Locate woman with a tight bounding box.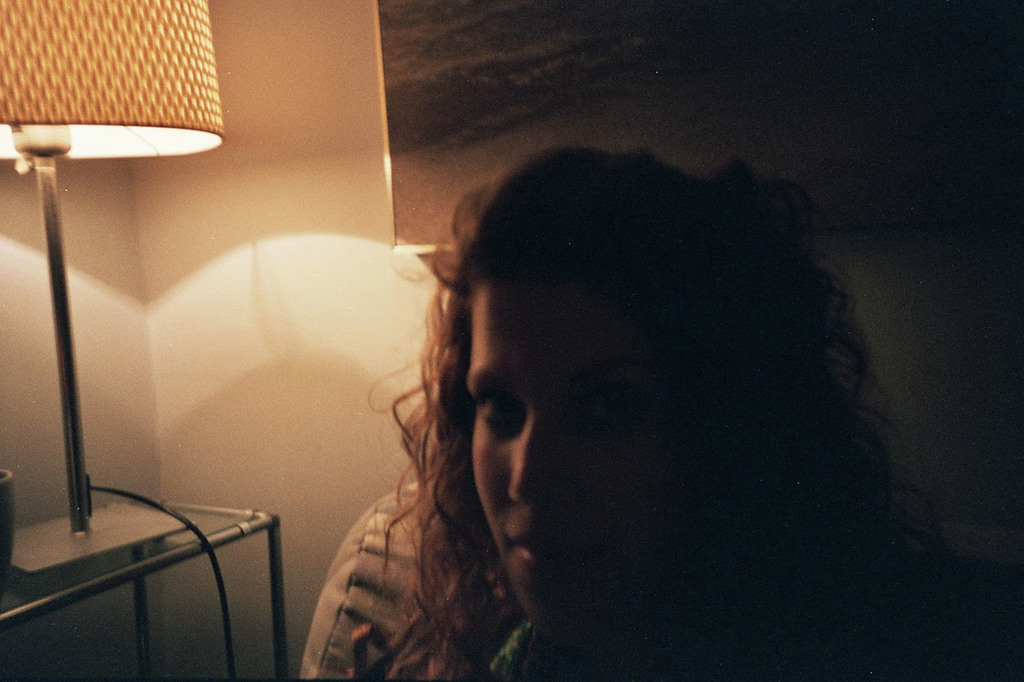
<bbox>248, 146, 881, 668</bbox>.
